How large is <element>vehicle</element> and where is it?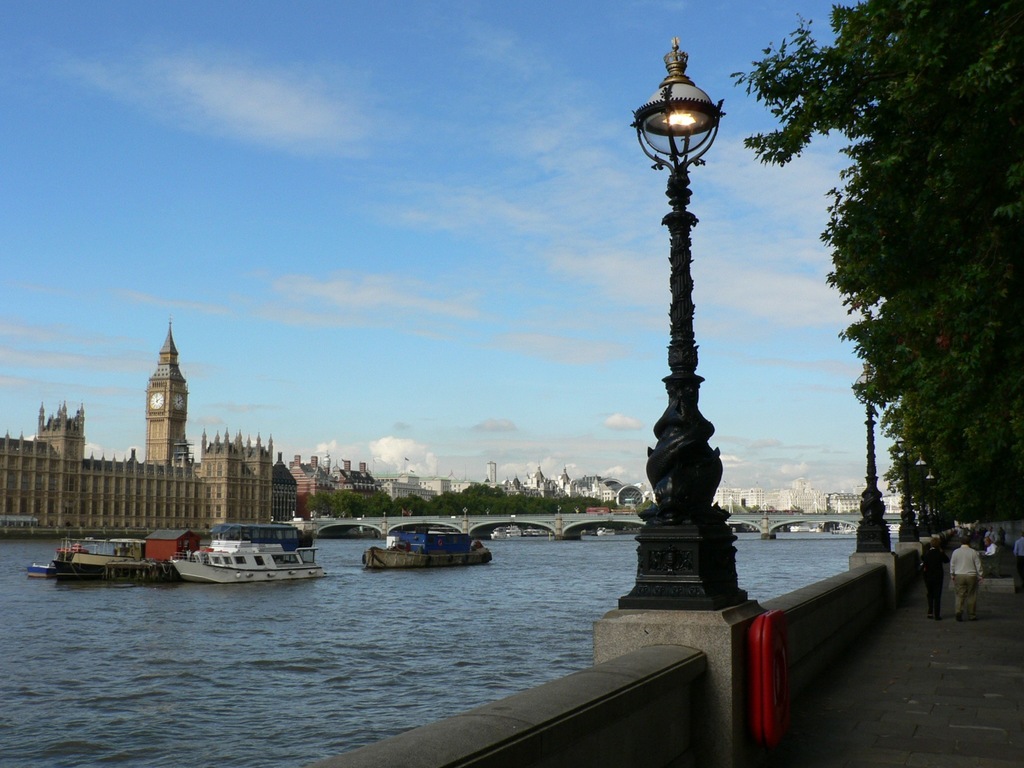
Bounding box: select_region(507, 519, 525, 540).
